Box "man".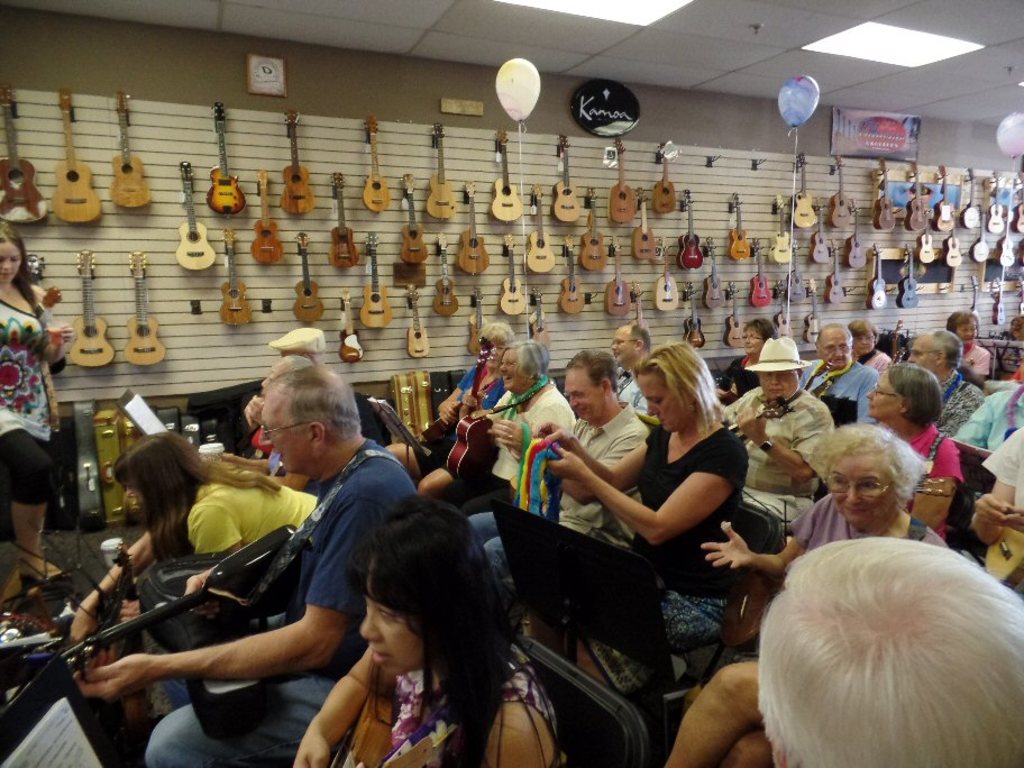
[465,345,649,605].
